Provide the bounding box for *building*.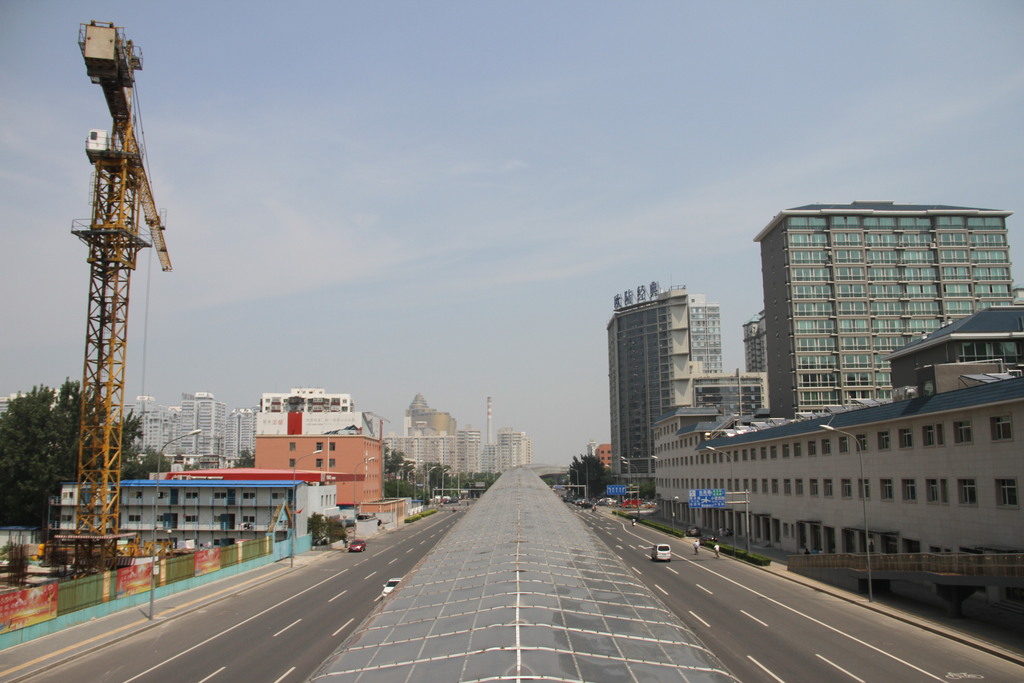
[left=586, top=441, right=594, bottom=461].
